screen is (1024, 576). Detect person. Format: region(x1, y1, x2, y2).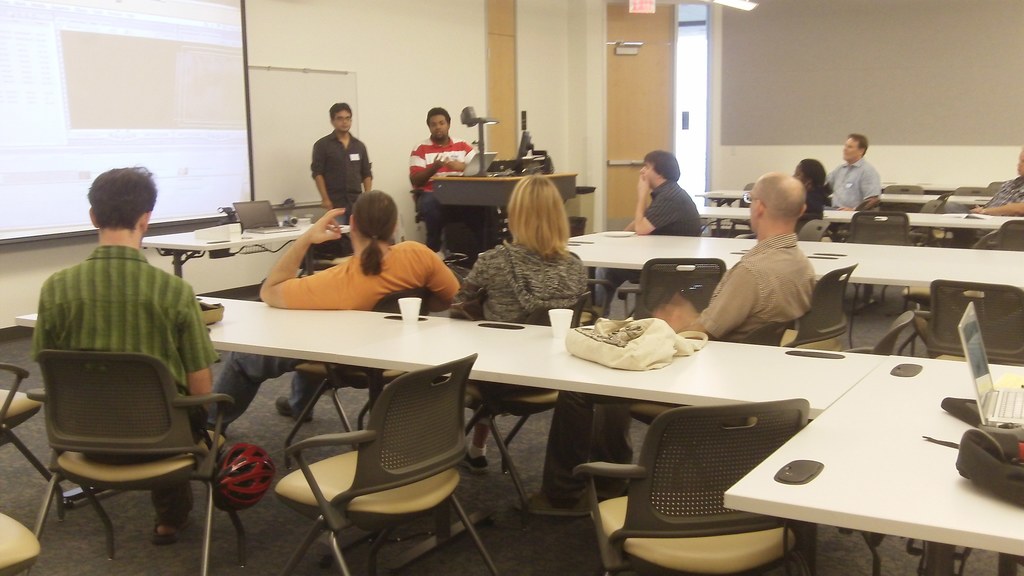
region(838, 129, 890, 224).
